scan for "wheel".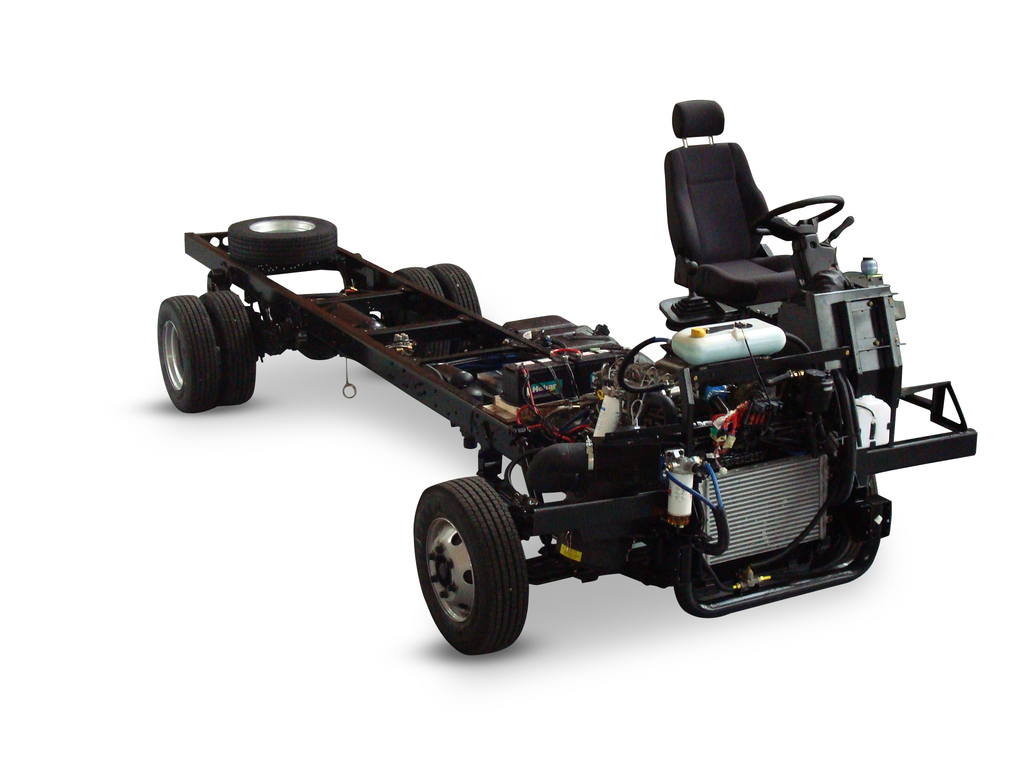
Scan result: crop(200, 291, 257, 405).
